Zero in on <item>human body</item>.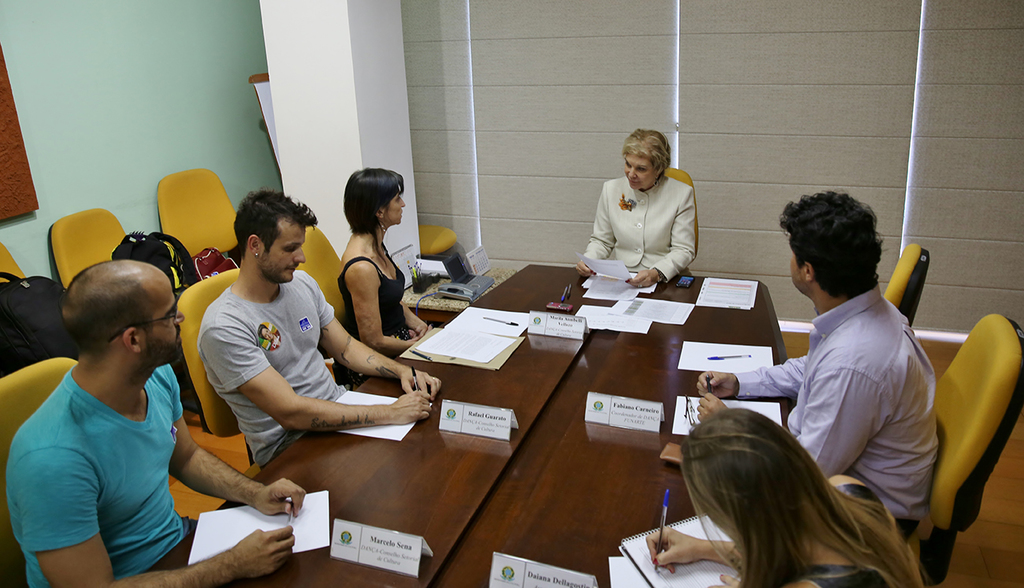
Zeroed in: 8:361:307:587.
